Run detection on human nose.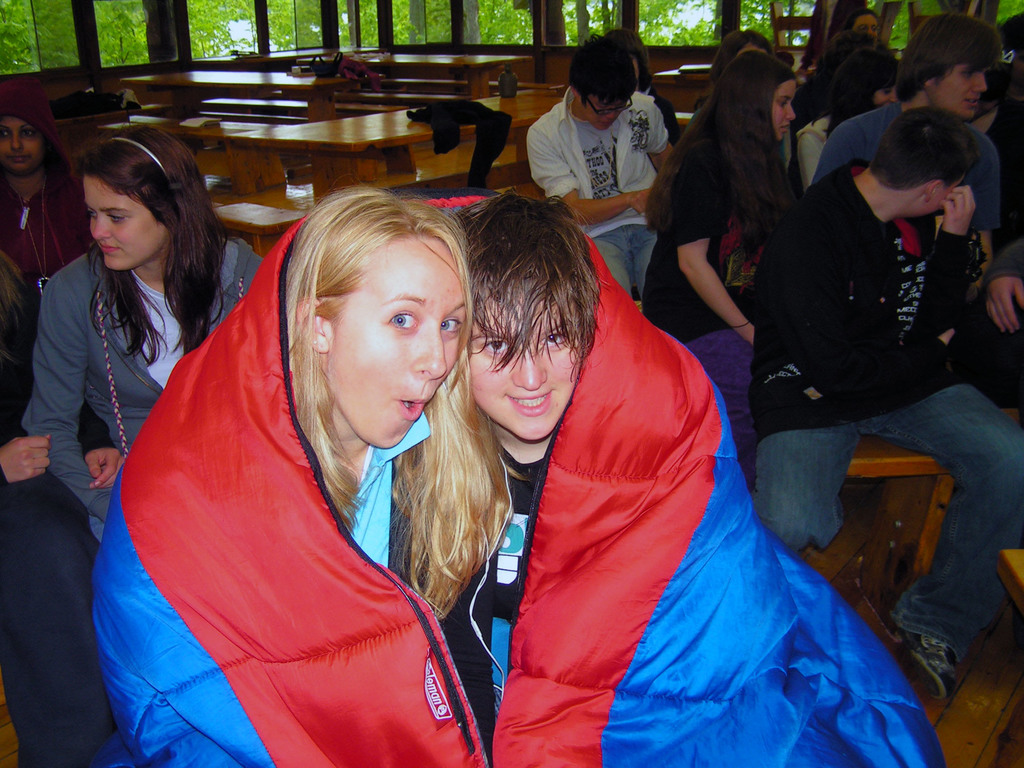
Result: pyautogui.locateOnScreen(968, 78, 984, 94).
